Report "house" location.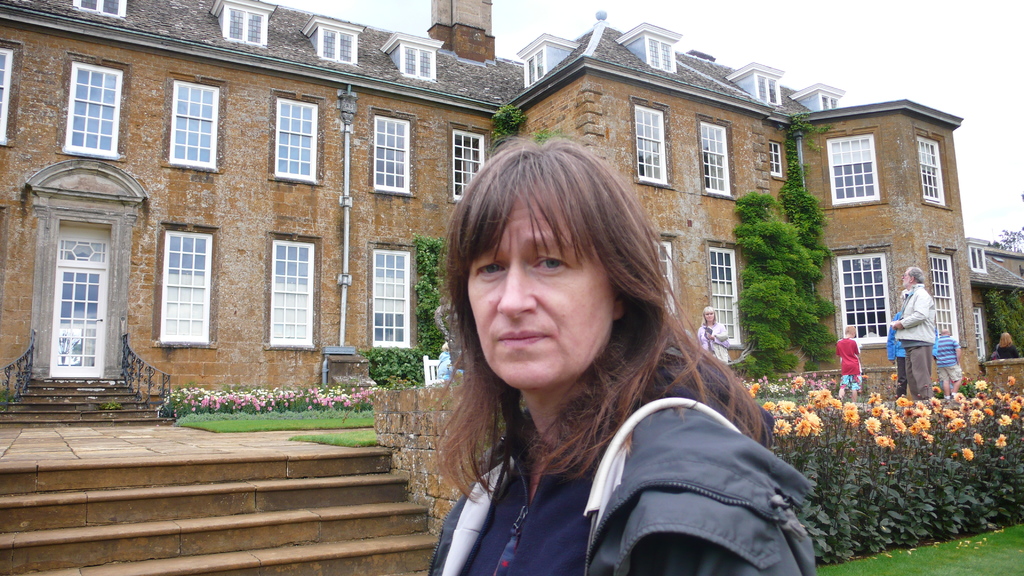
Report: rect(68, 15, 769, 492).
